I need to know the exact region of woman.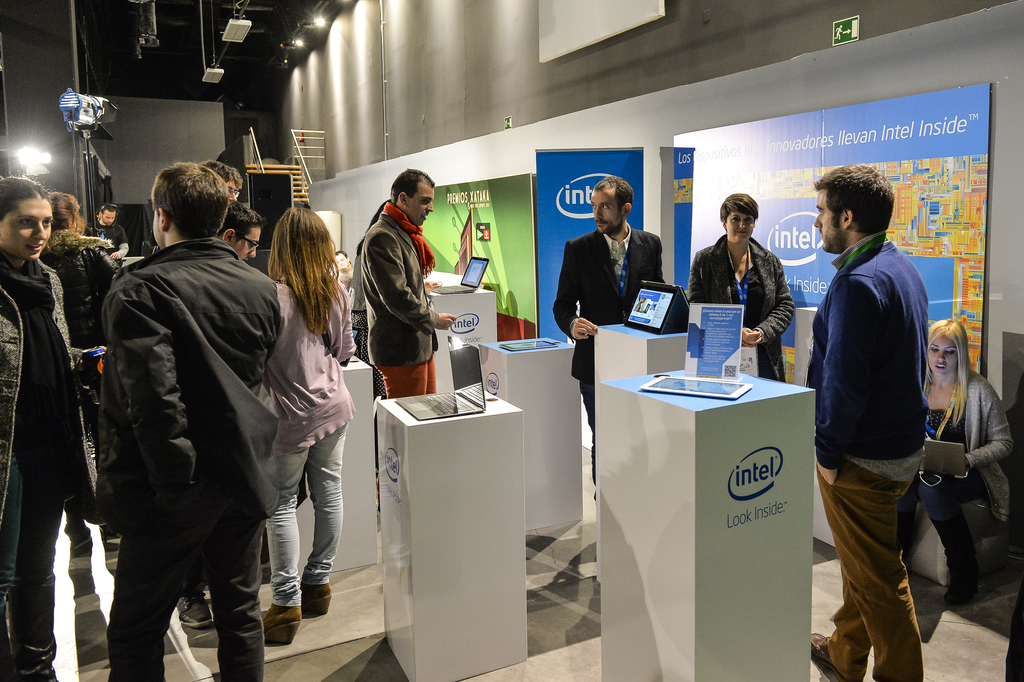
Region: 268:209:356:651.
